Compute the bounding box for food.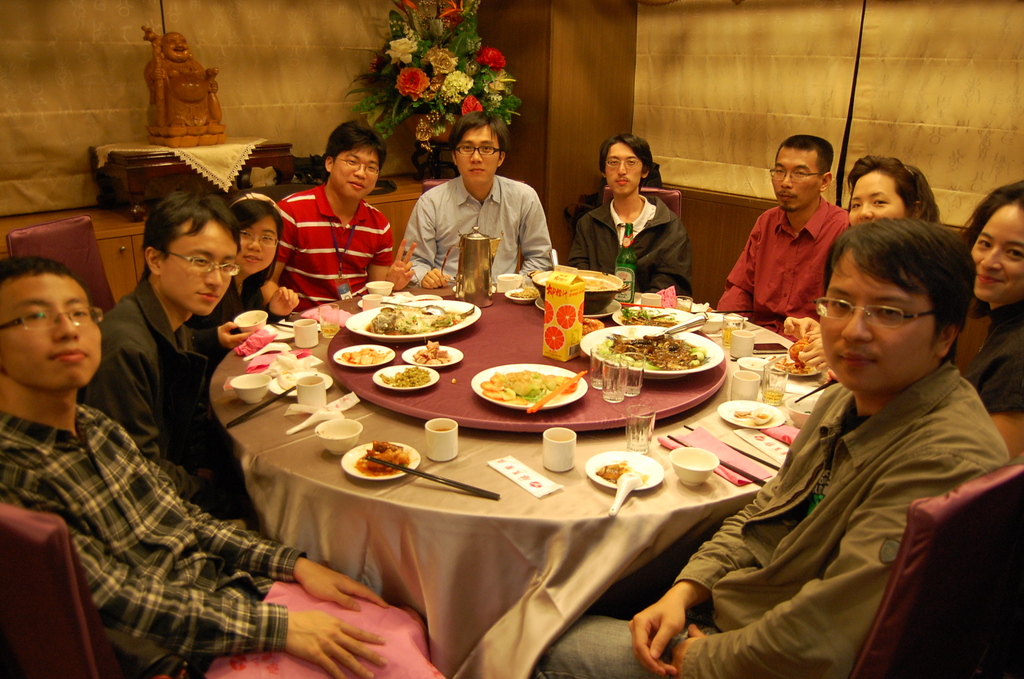
{"left": 596, "top": 332, "right": 707, "bottom": 370}.
